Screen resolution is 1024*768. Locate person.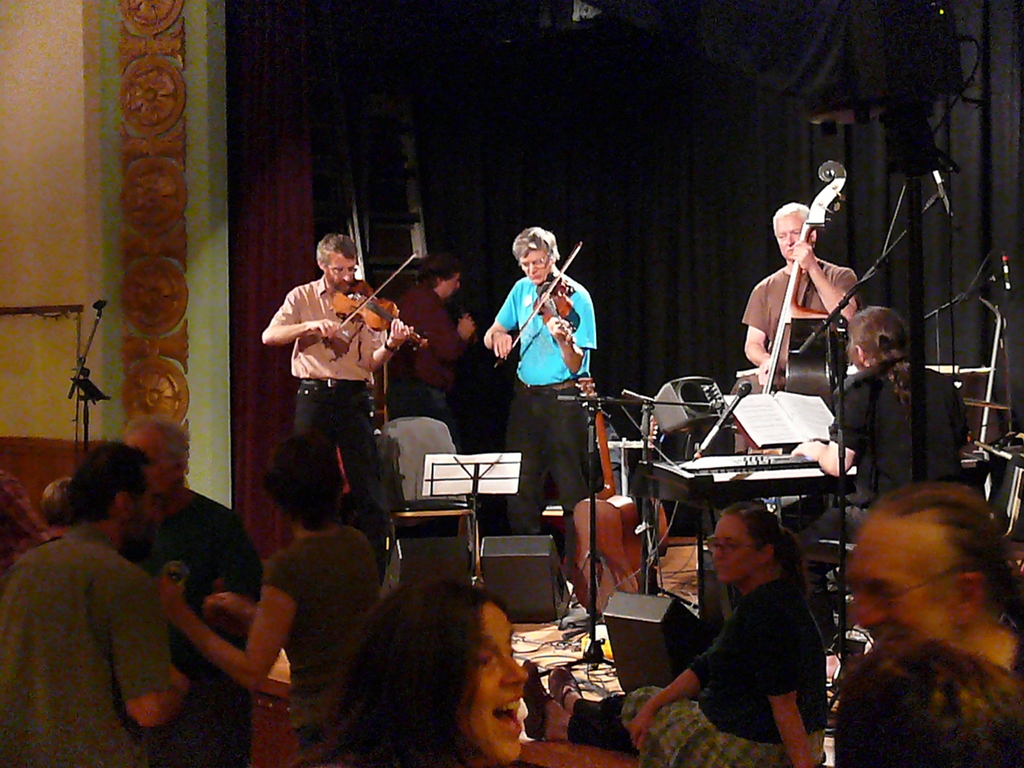
(left=790, top=306, right=963, bottom=654).
